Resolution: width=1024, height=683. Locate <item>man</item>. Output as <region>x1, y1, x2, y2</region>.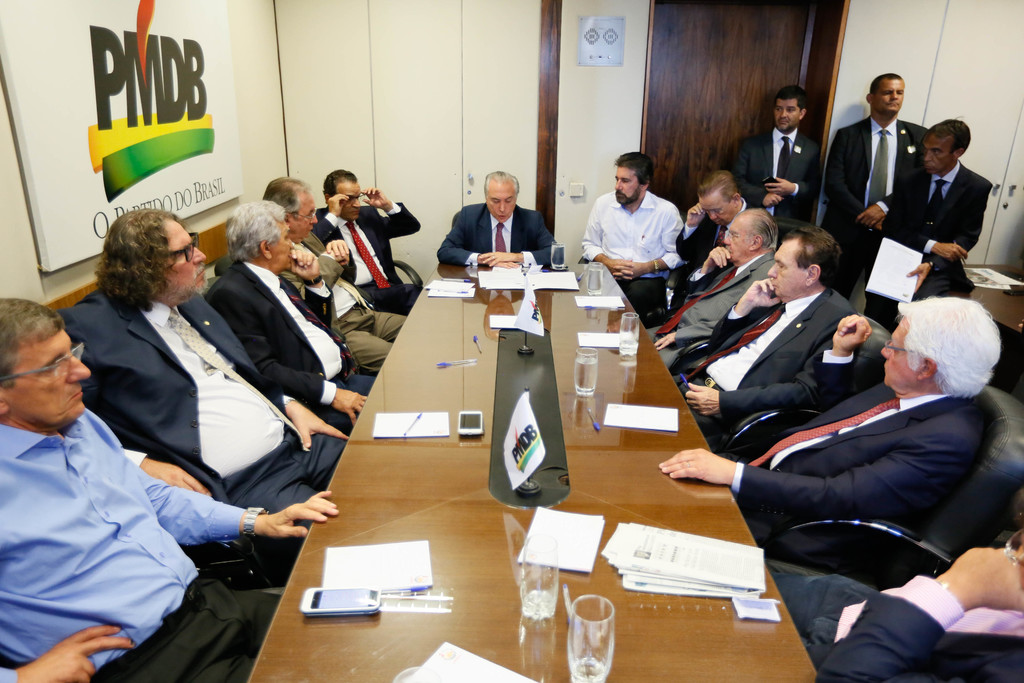
<region>761, 537, 1023, 682</region>.
